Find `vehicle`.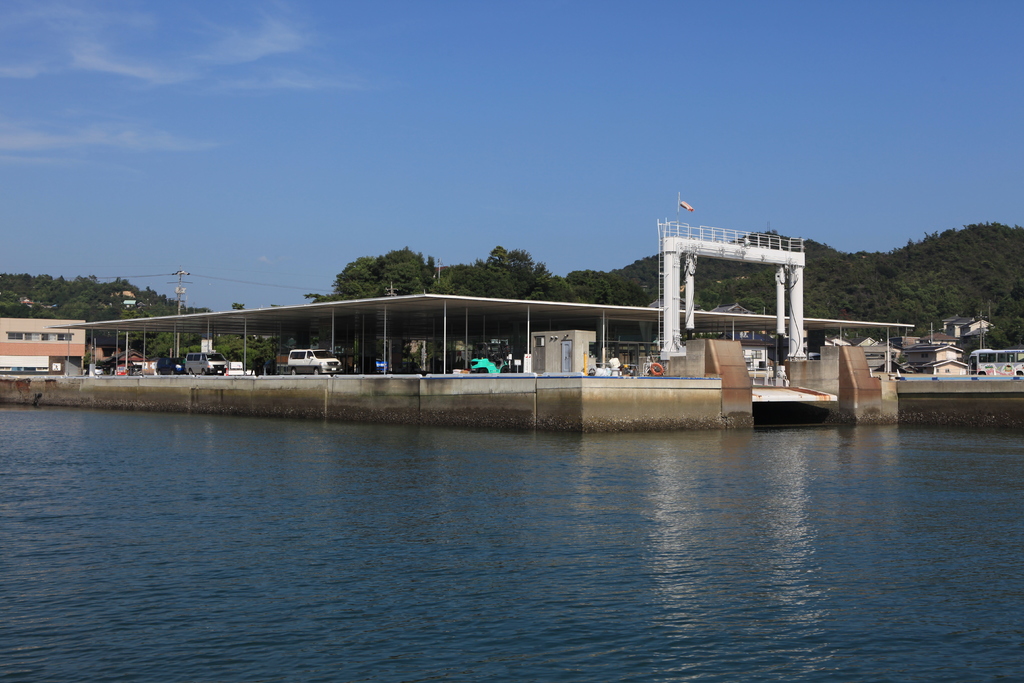
left=355, top=358, right=394, bottom=375.
